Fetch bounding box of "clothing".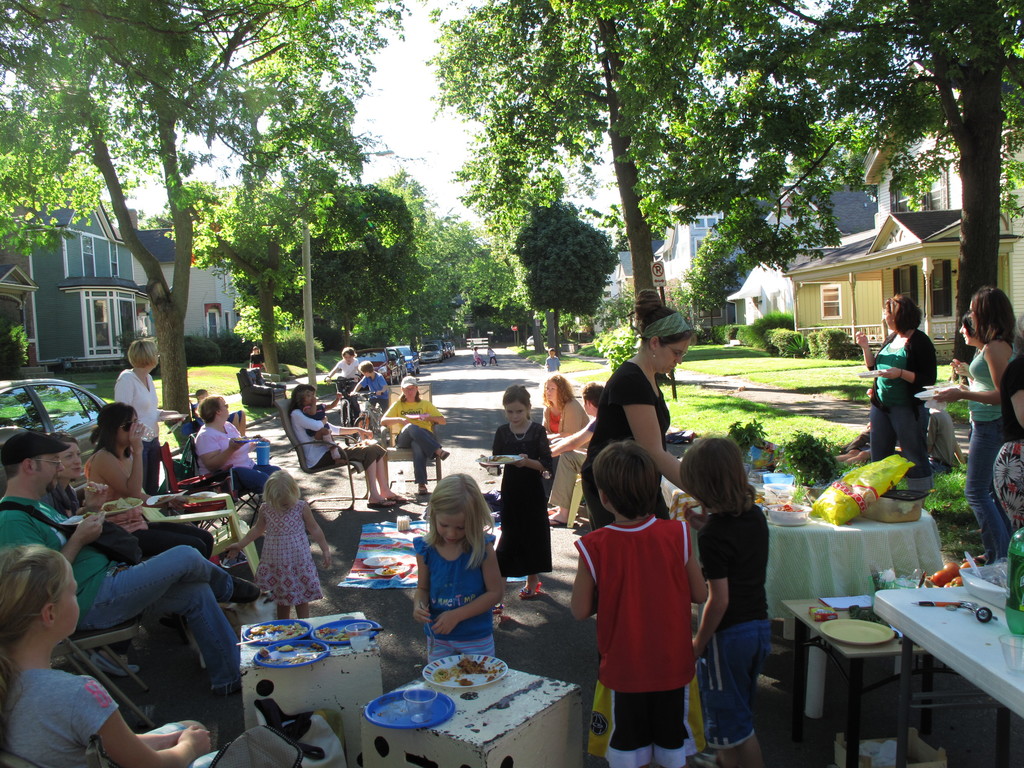
Bbox: 871/335/948/396.
